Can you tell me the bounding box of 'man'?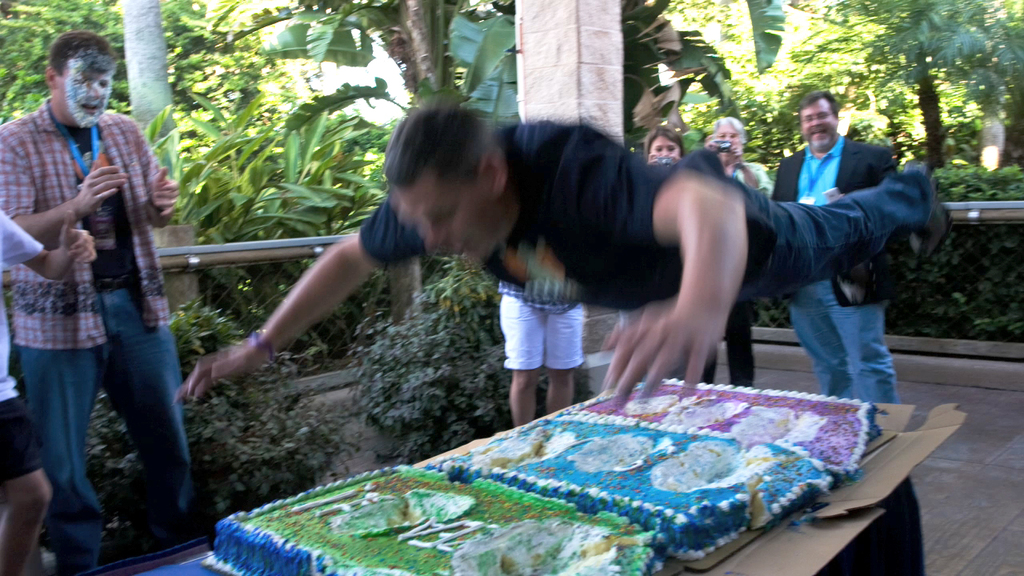
[left=0, top=34, right=197, bottom=575].
